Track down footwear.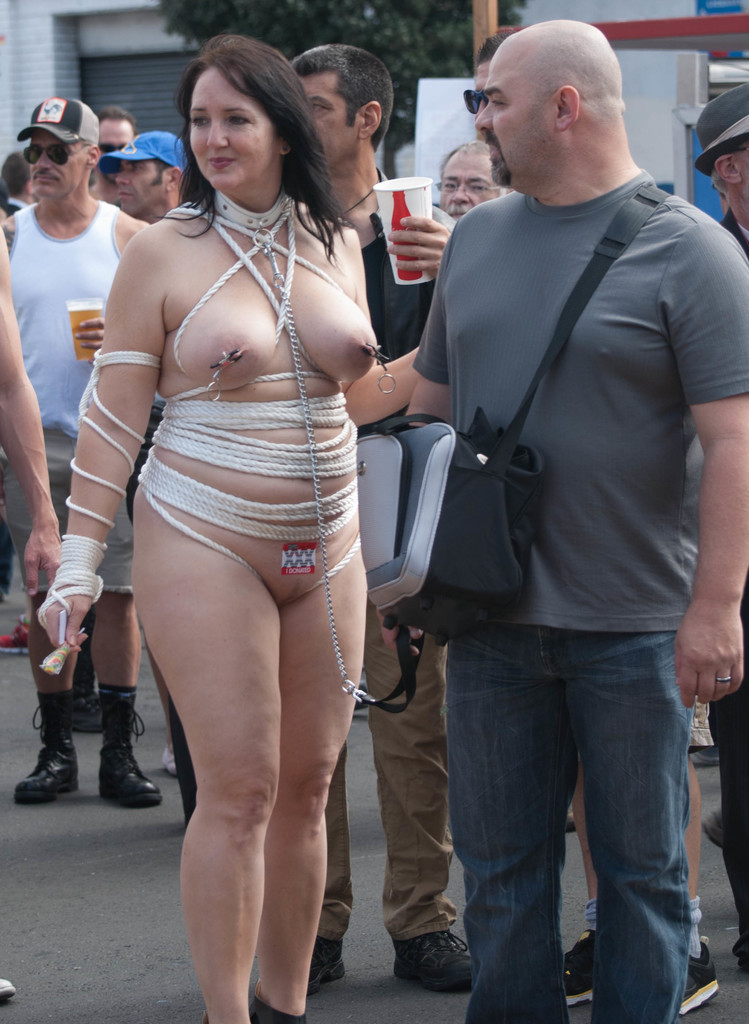
Tracked to Rect(679, 940, 720, 1010).
